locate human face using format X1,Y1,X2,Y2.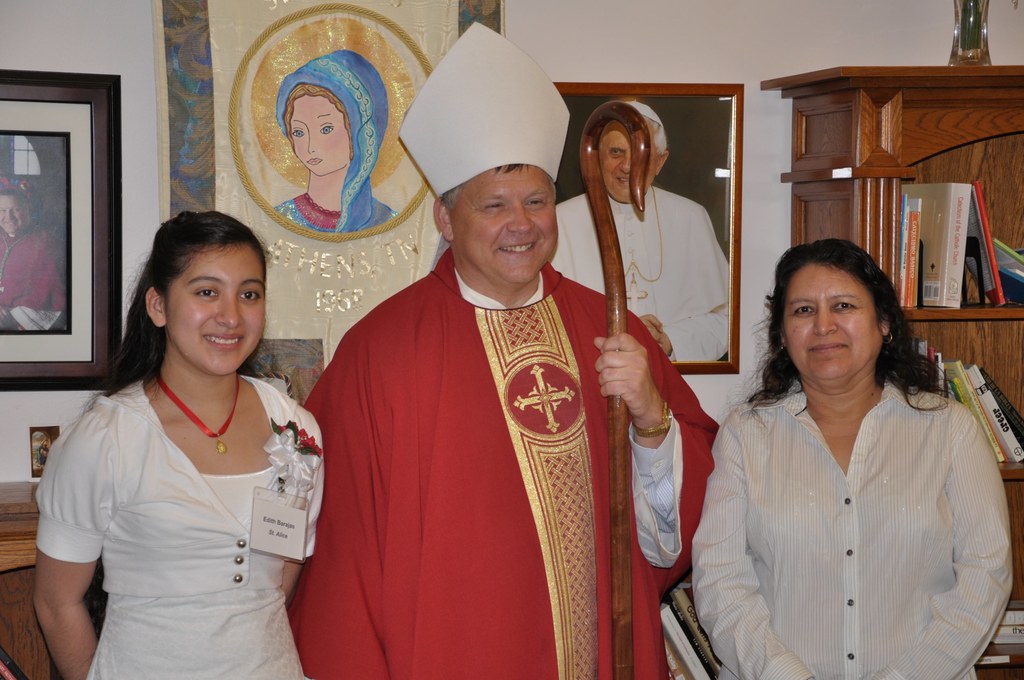
453,166,559,282.
